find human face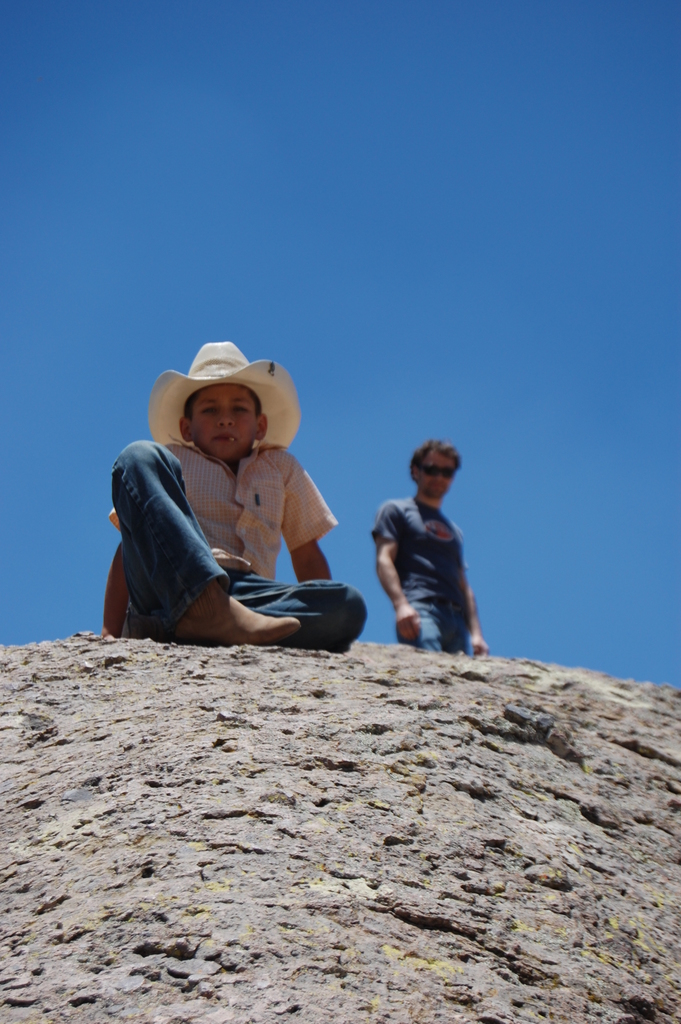
[192, 385, 257, 461]
